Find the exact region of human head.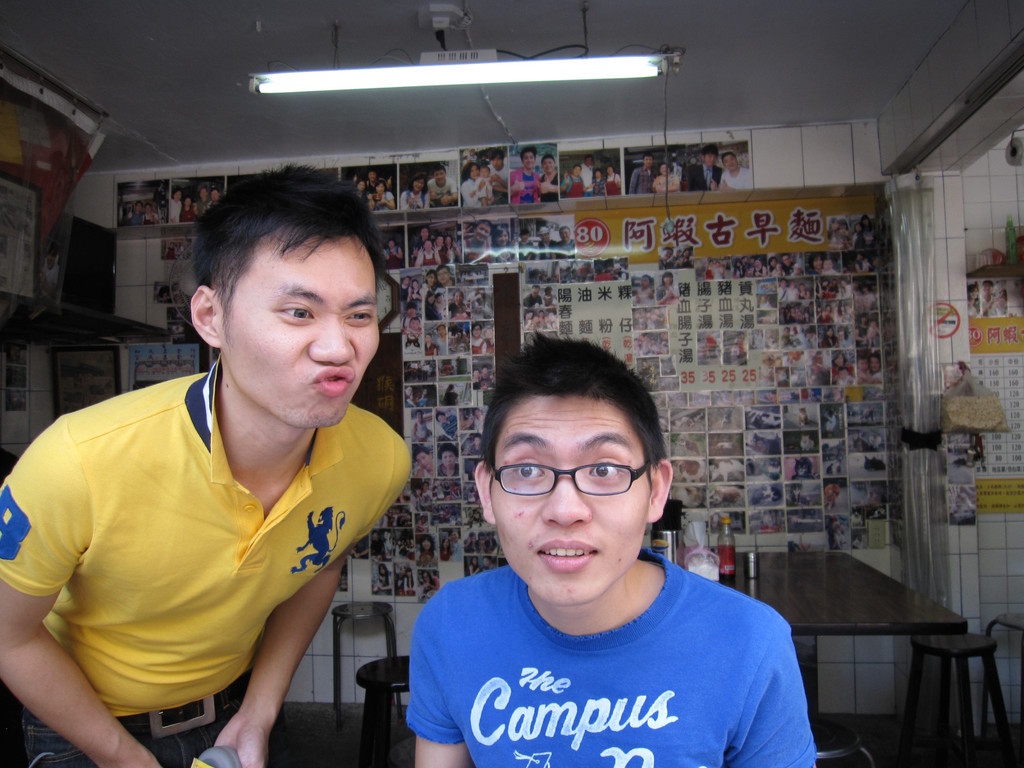
Exact region: {"x1": 173, "y1": 175, "x2": 390, "y2": 424}.
